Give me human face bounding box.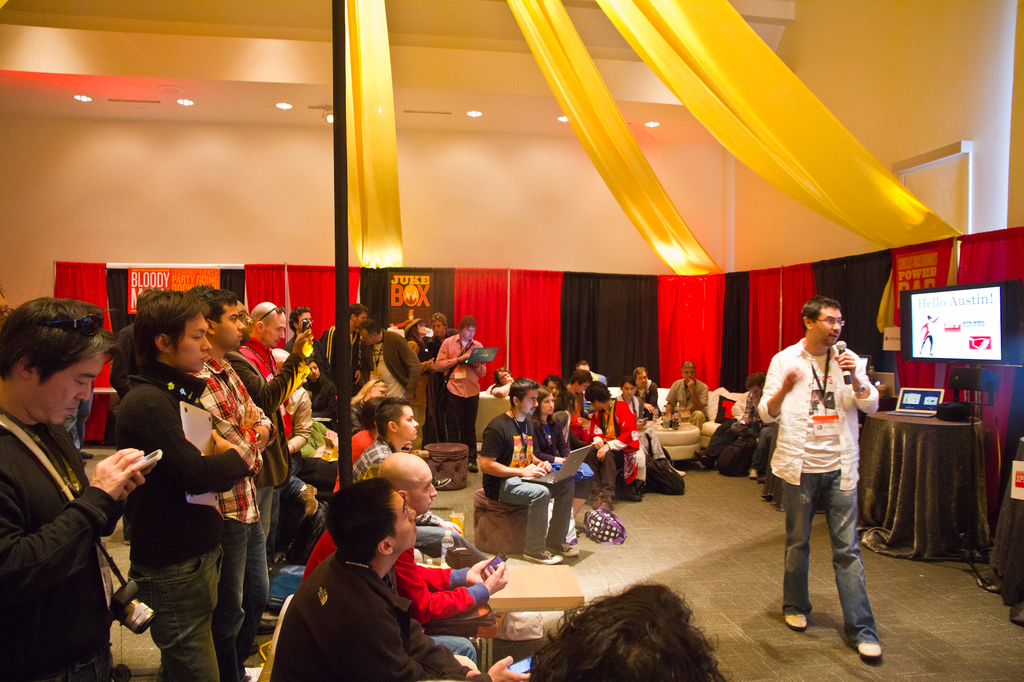
(392, 488, 415, 551).
